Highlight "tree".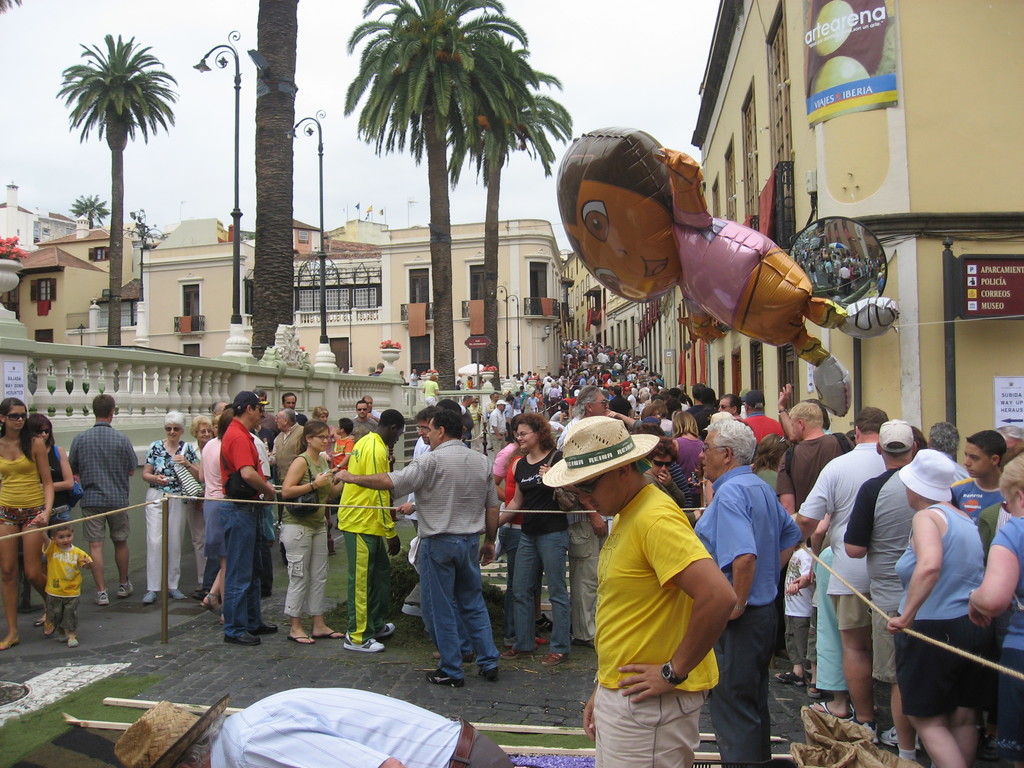
Highlighted region: {"left": 445, "top": 31, "right": 576, "bottom": 397}.
